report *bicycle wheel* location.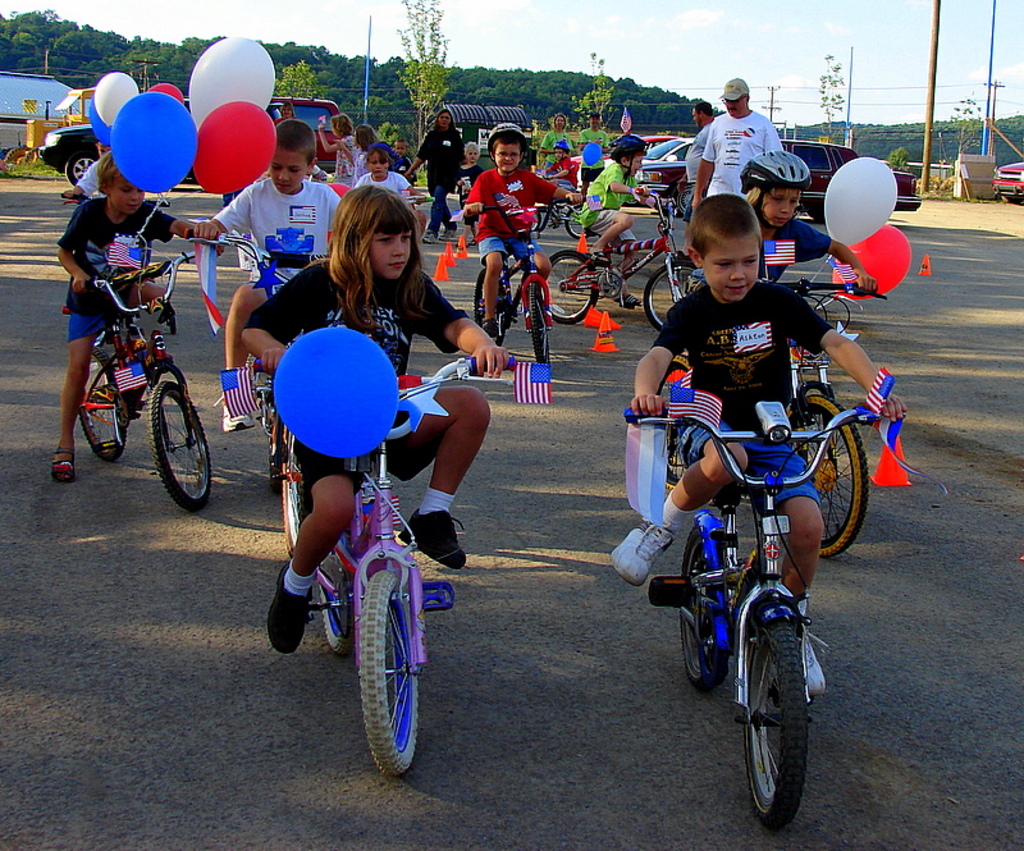
Report: x1=471, y1=262, x2=515, y2=347.
